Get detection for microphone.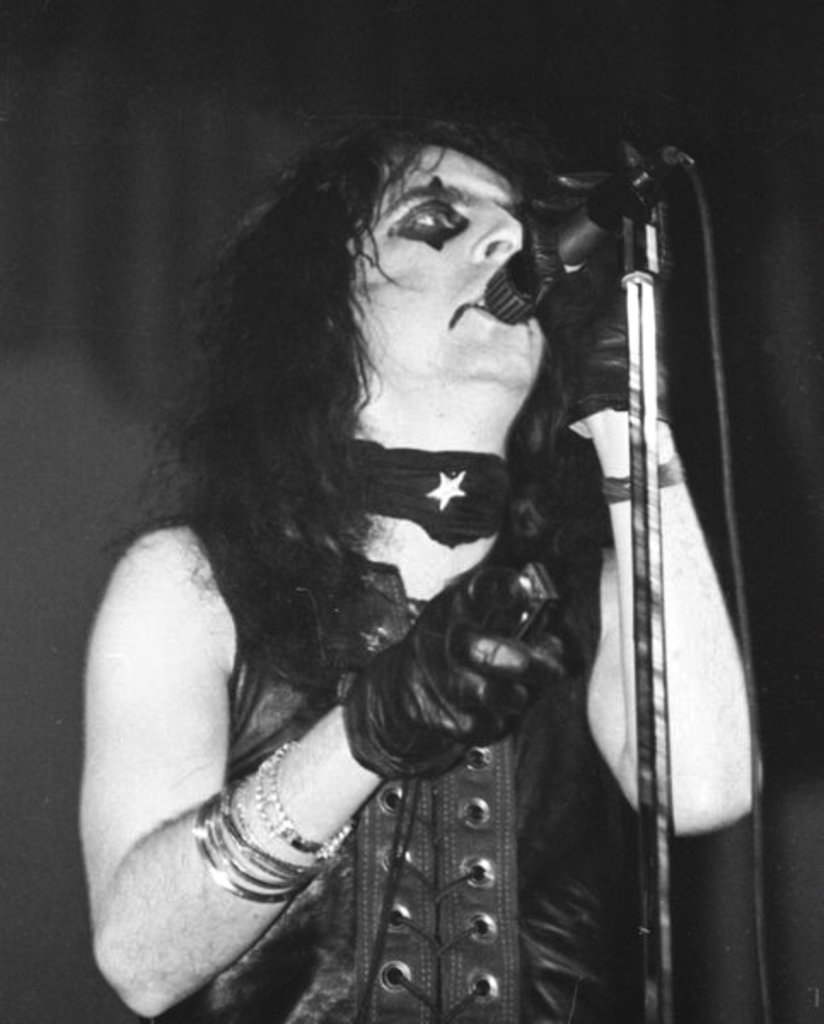
Detection: (493,150,669,323).
